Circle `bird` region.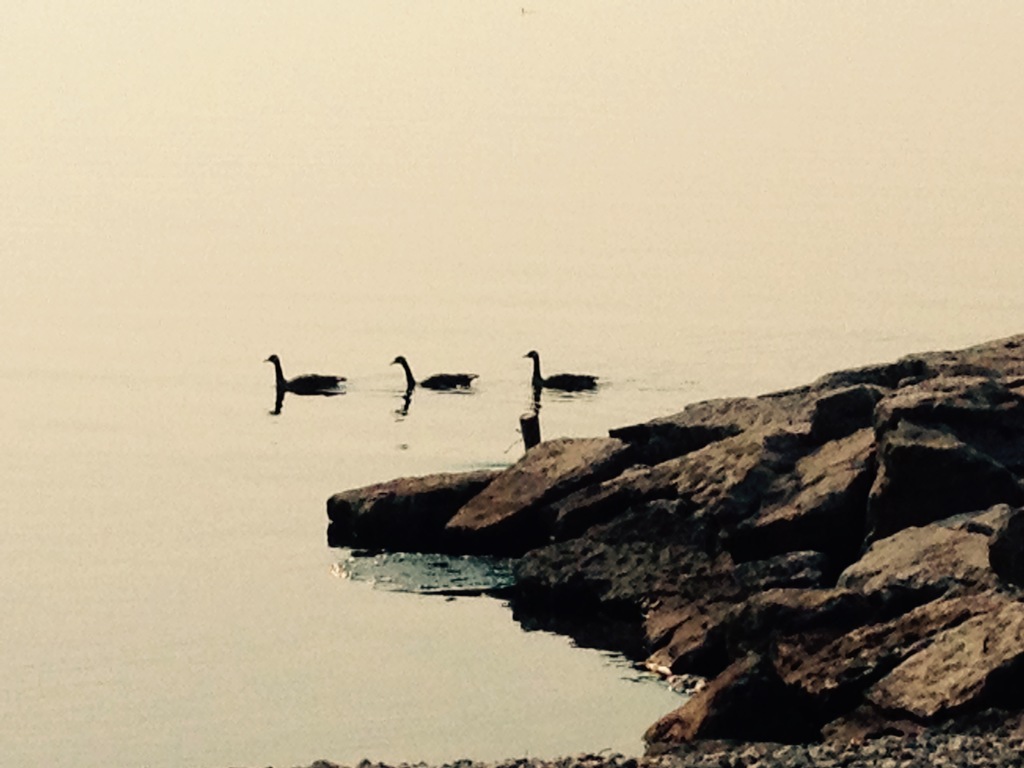
Region: [left=388, top=354, right=477, bottom=401].
